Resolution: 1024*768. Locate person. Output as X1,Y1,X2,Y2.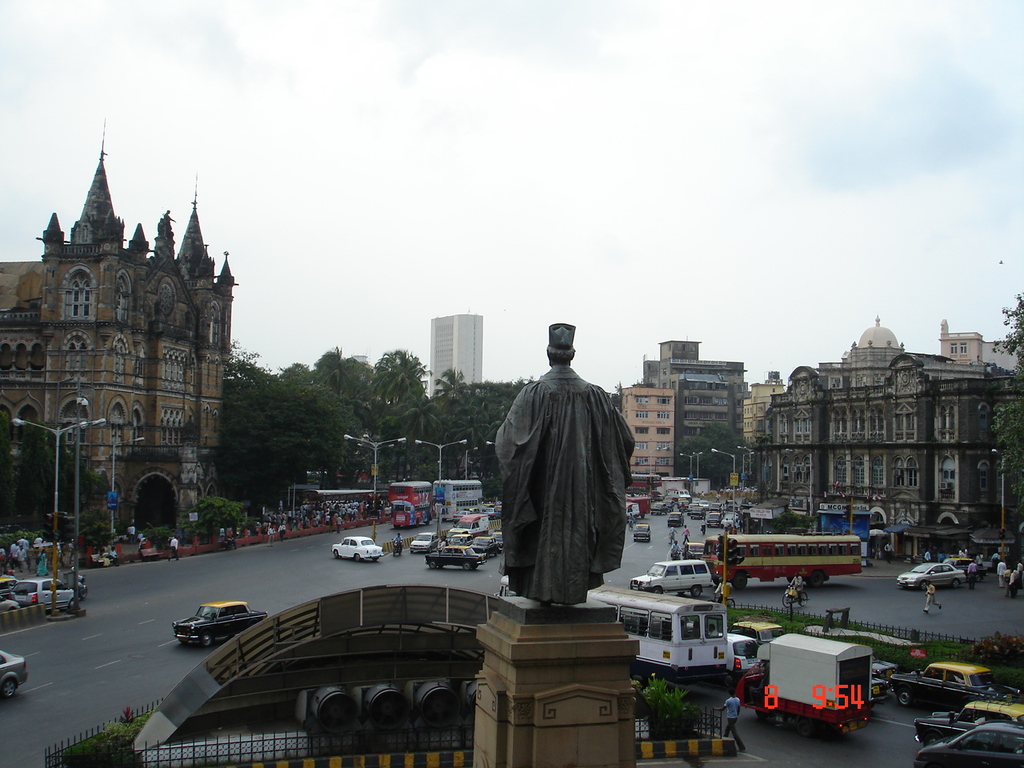
166,530,182,556.
